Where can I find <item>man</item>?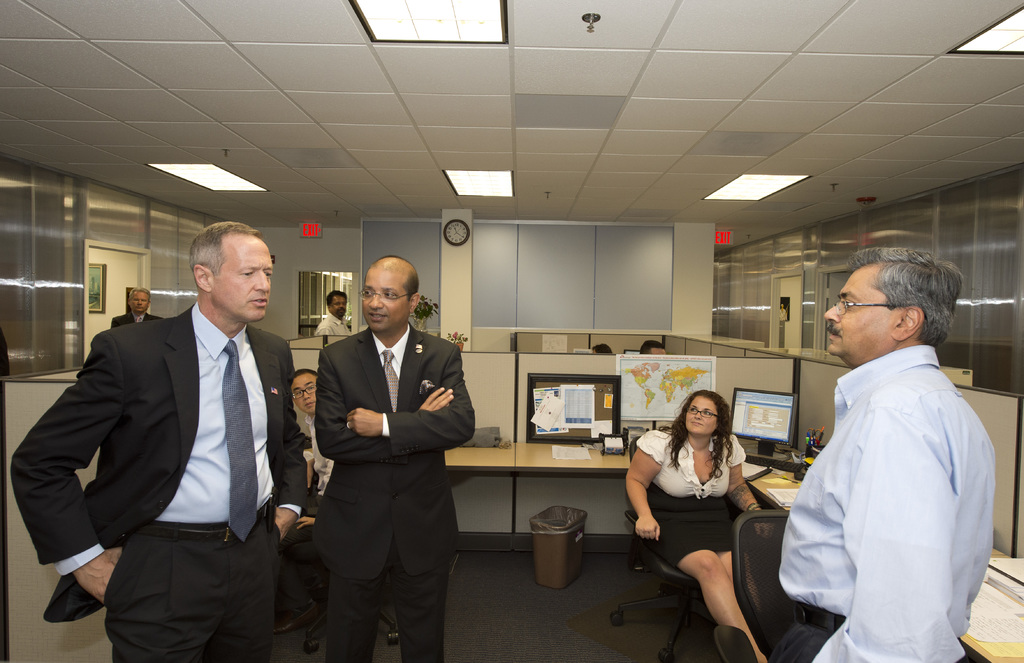
You can find it at <bbox>766, 245, 997, 662</bbox>.
